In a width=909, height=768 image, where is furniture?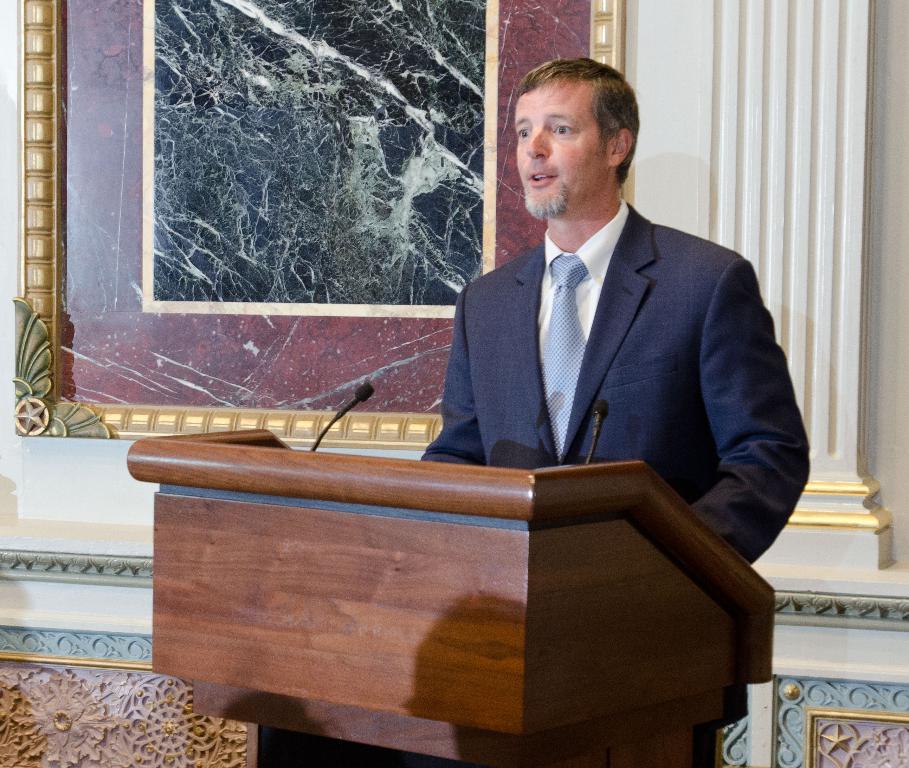
127,427,772,767.
